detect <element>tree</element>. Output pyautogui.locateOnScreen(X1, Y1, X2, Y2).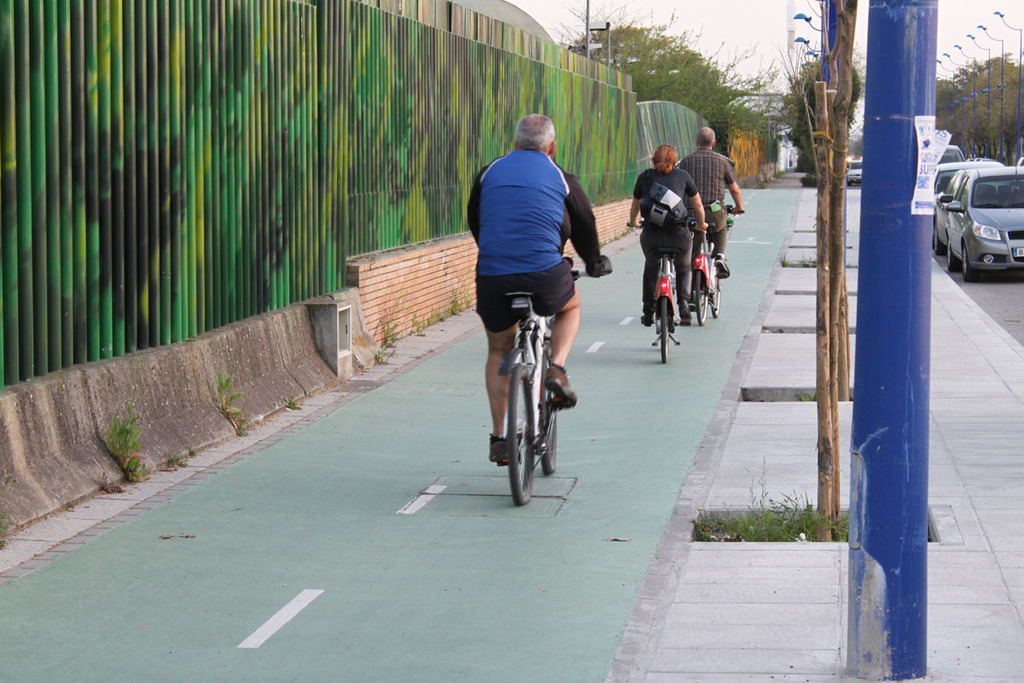
pyautogui.locateOnScreen(775, 39, 831, 169).
